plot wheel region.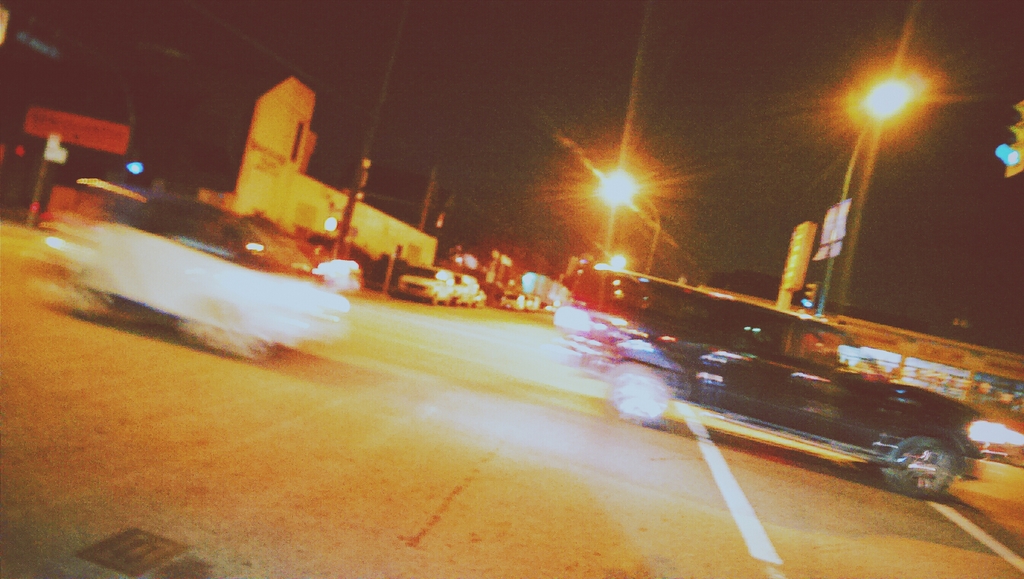
Plotted at crop(884, 433, 952, 509).
